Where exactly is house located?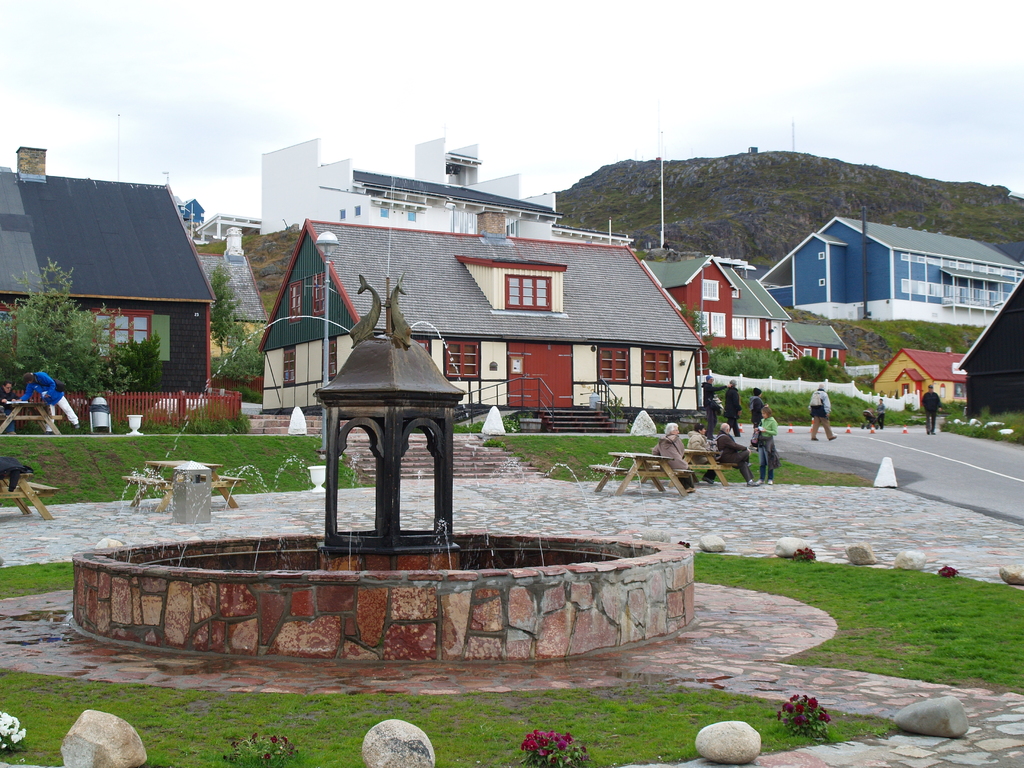
Its bounding box is 12/140/215/412.
